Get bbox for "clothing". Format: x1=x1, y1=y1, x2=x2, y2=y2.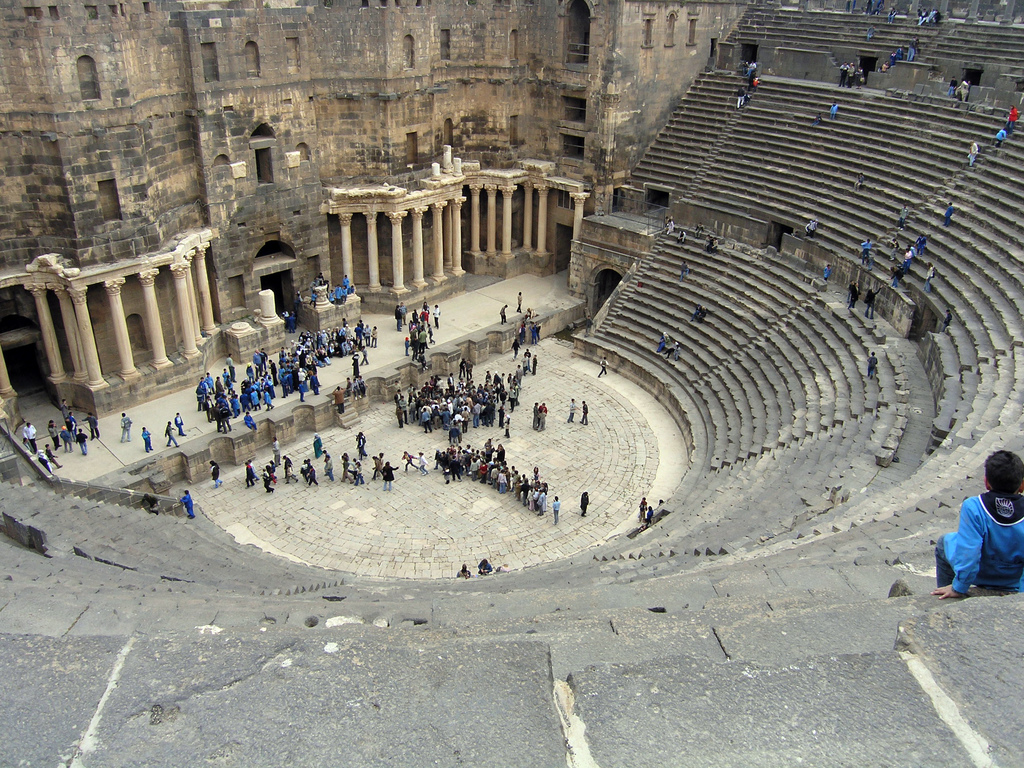
x1=940, y1=494, x2=1023, y2=597.
